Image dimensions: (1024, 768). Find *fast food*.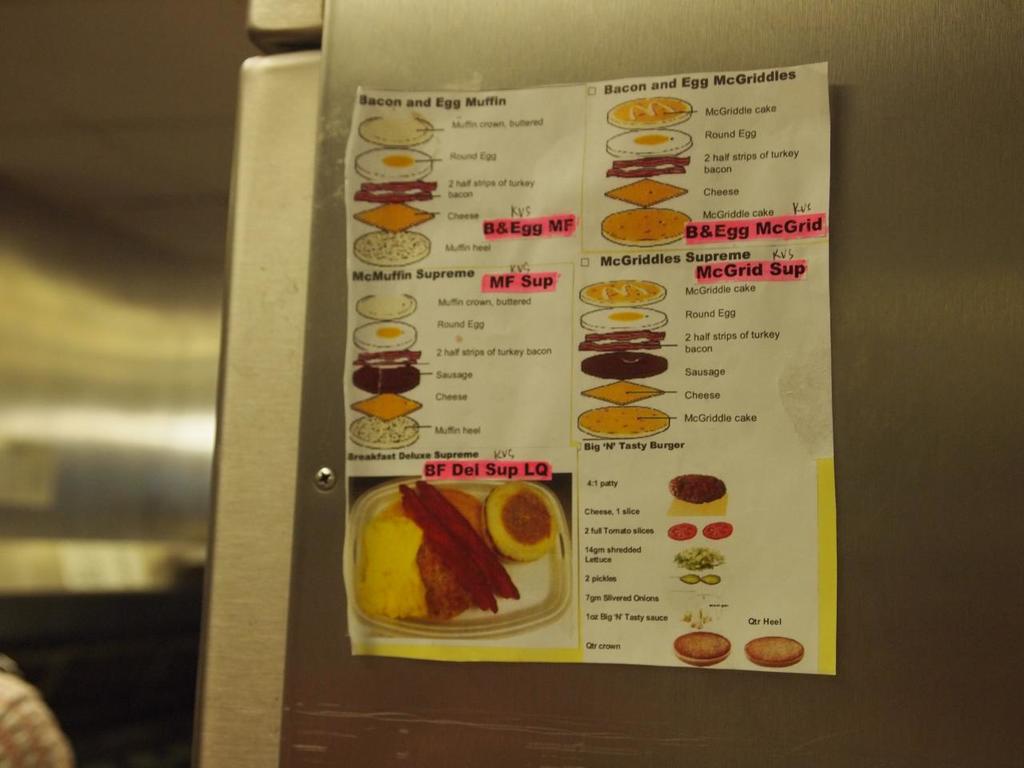
locate(747, 636, 805, 664).
